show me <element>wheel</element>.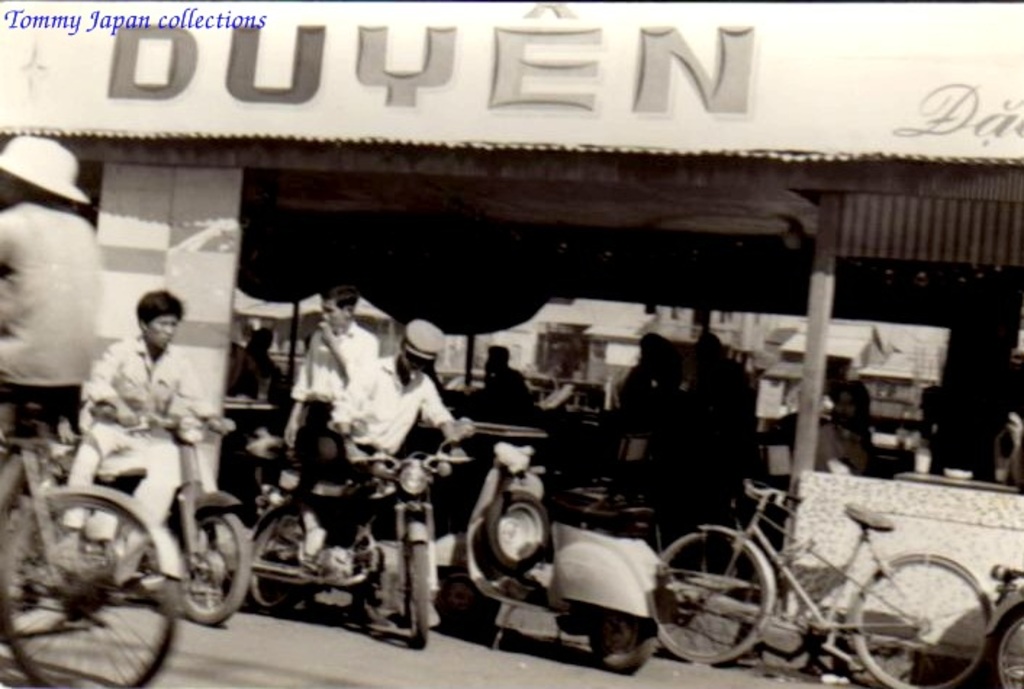
<element>wheel</element> is here: crop(471, 505, 556, 593).
